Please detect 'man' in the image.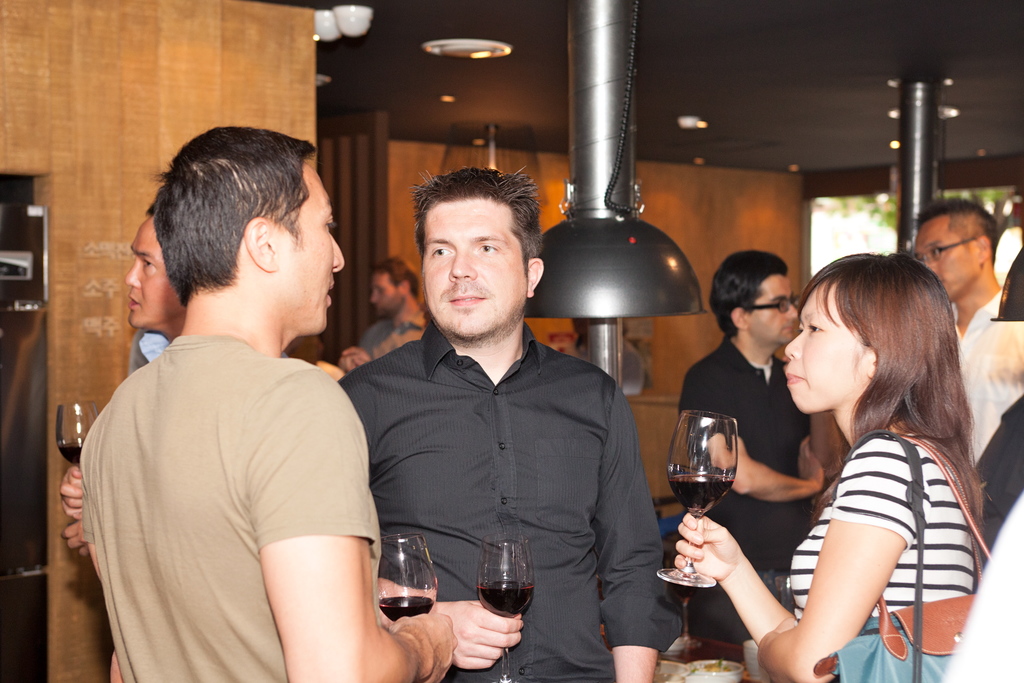
<box>686,254,815,638</box>.
